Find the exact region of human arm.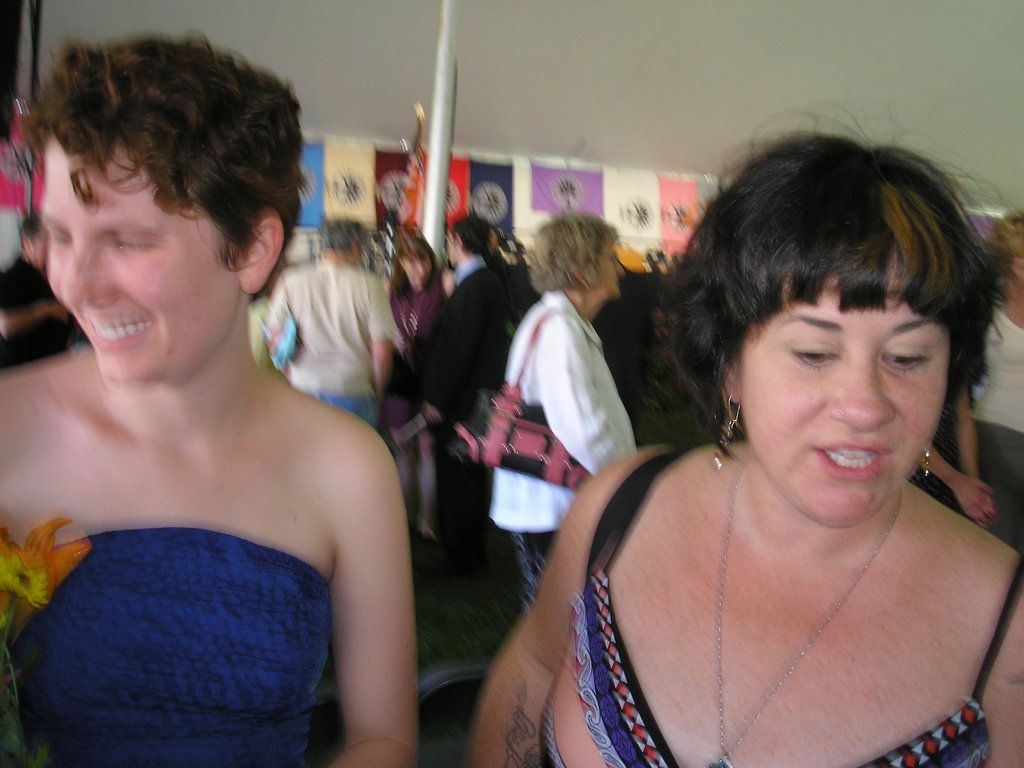
Exact region: <bbox>543, 304, 630, 474</bbox>.
